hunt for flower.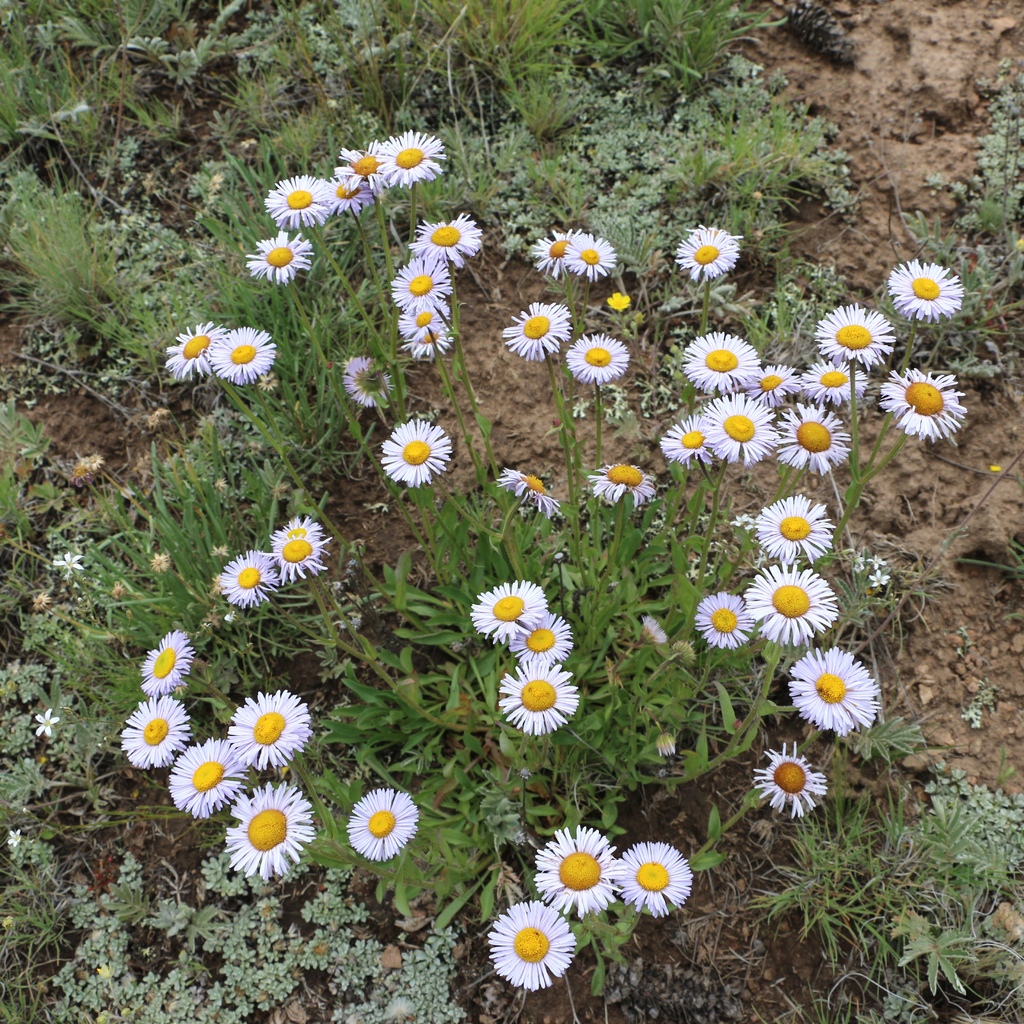
Hunted down at (x1=146, y1=550, x2=169, y2=573).
